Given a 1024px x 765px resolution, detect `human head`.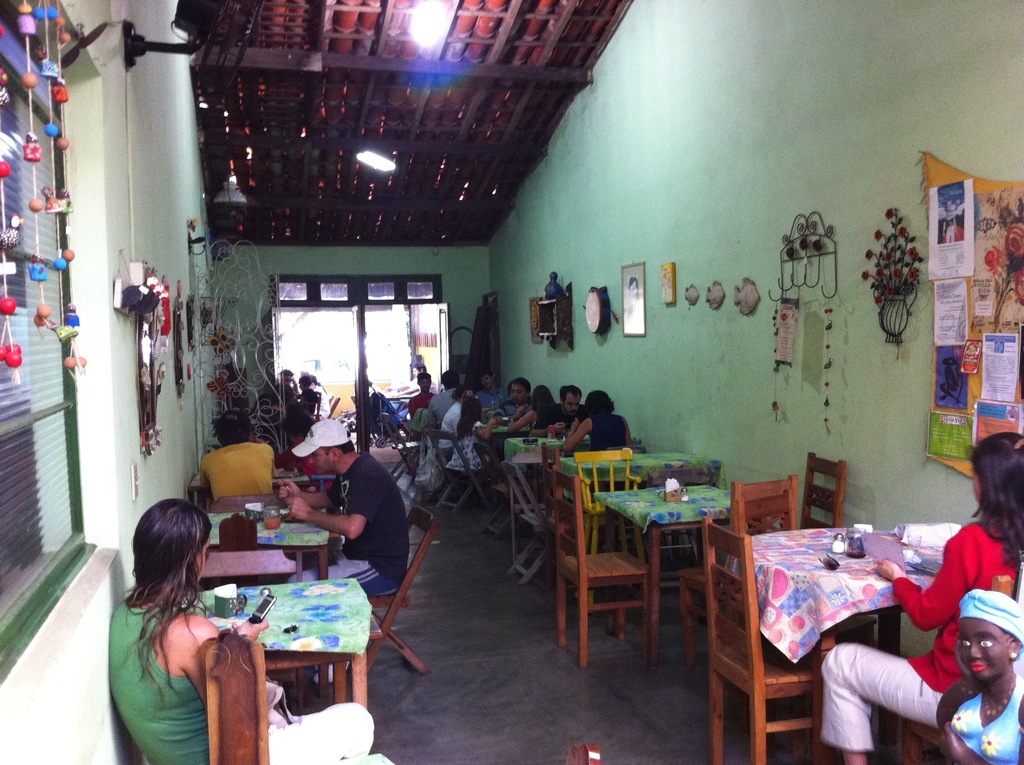
<box>479,369,493,387</box>.
